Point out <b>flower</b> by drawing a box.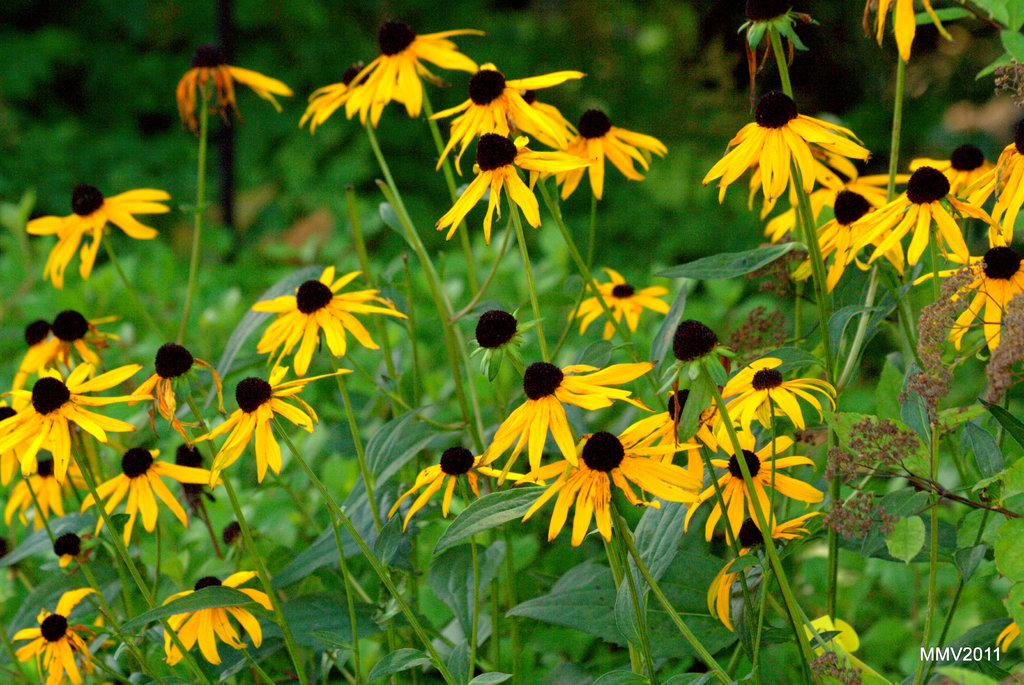
346,15,490,122.
